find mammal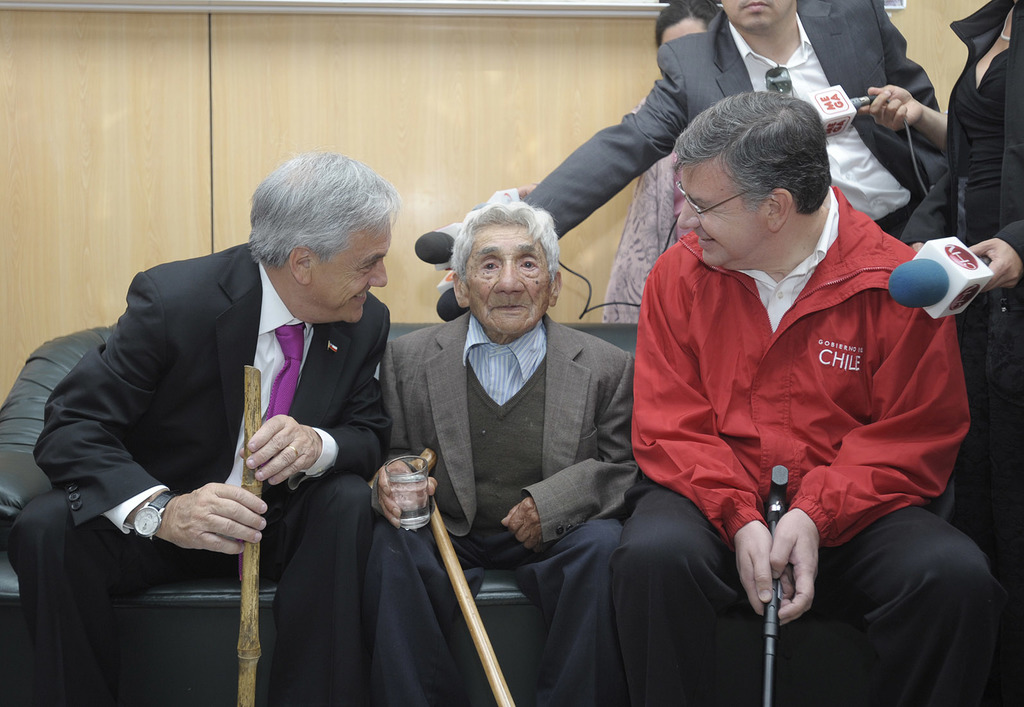
region(451, 0, 966, 266)
